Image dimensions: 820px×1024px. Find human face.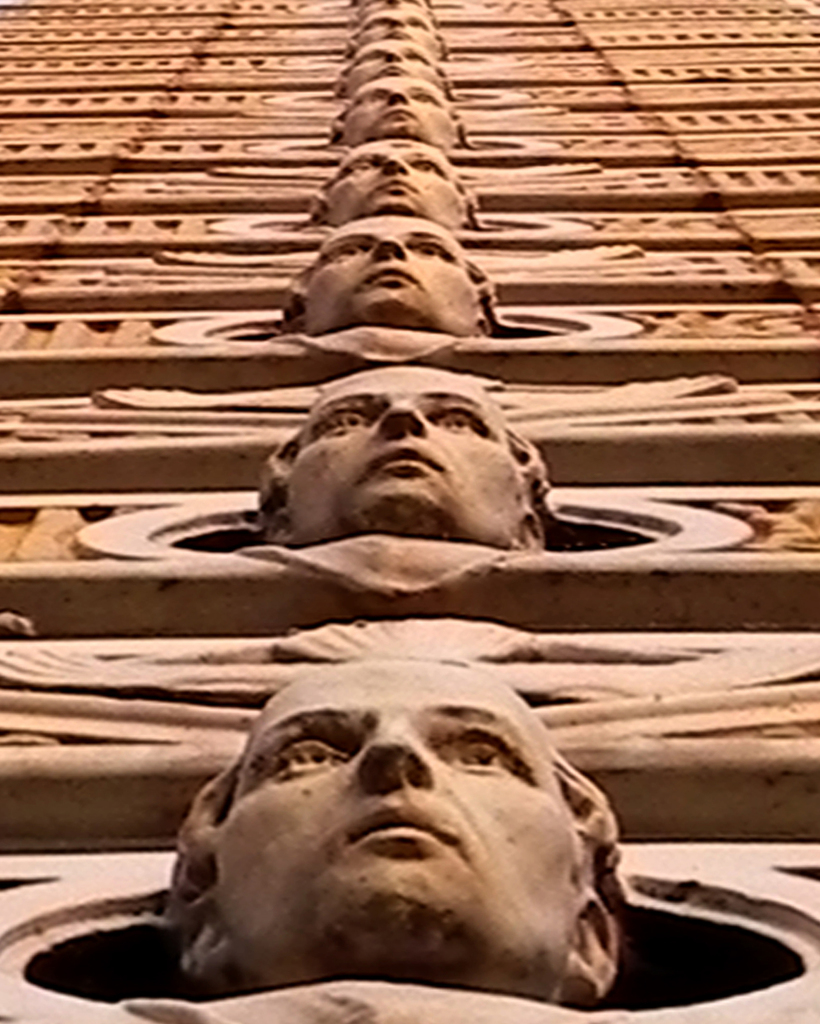
bbox=[285, 364, 532, 541].
